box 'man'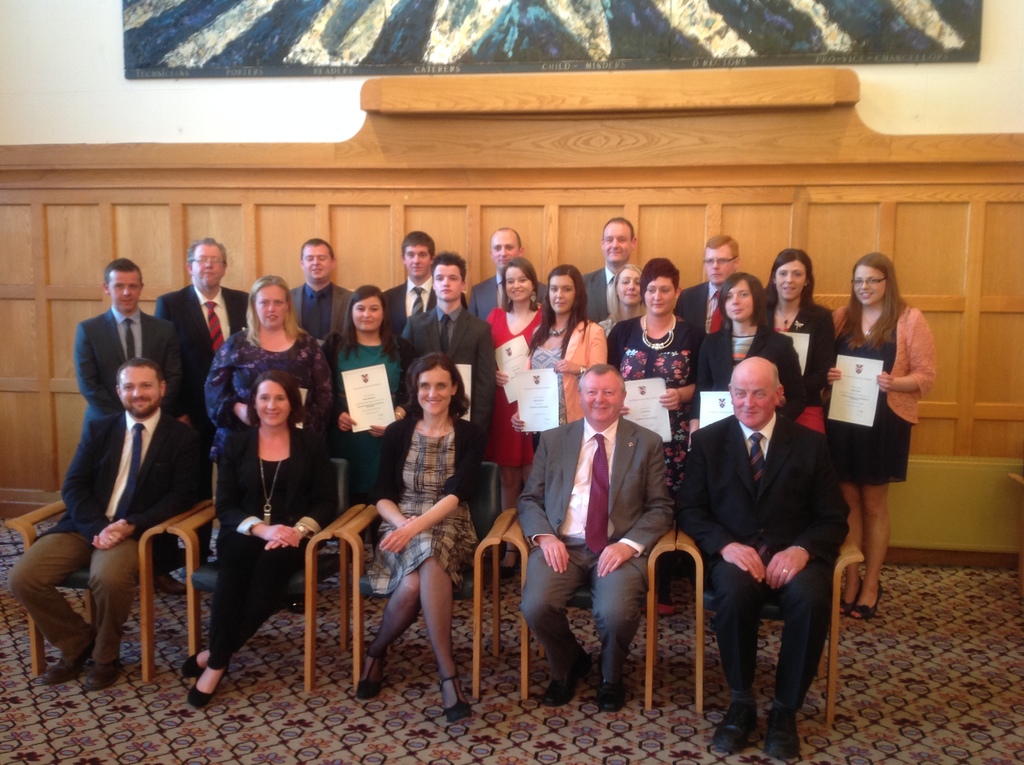
152/232/250/447
